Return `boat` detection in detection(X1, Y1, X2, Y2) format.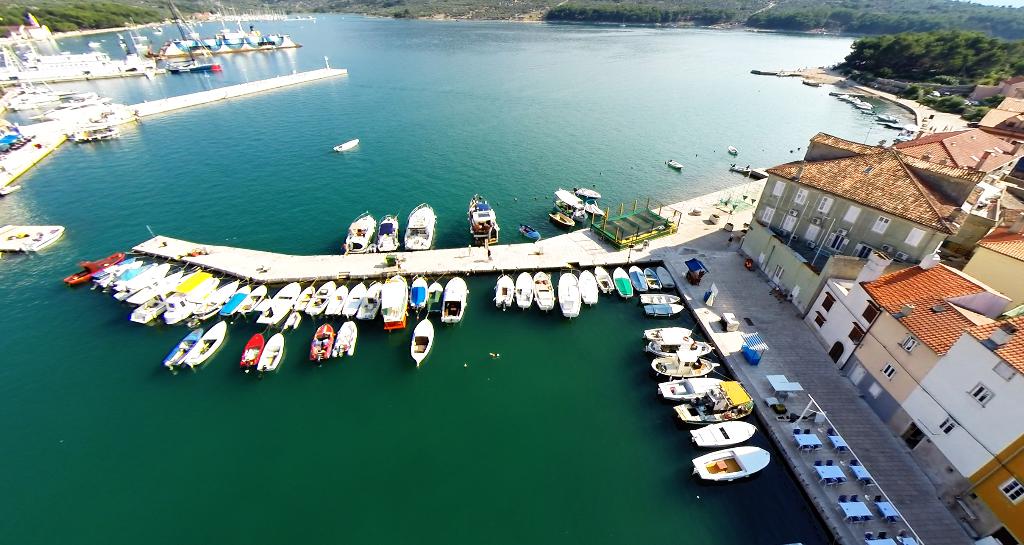
detection(218, 283, 255, 315).
